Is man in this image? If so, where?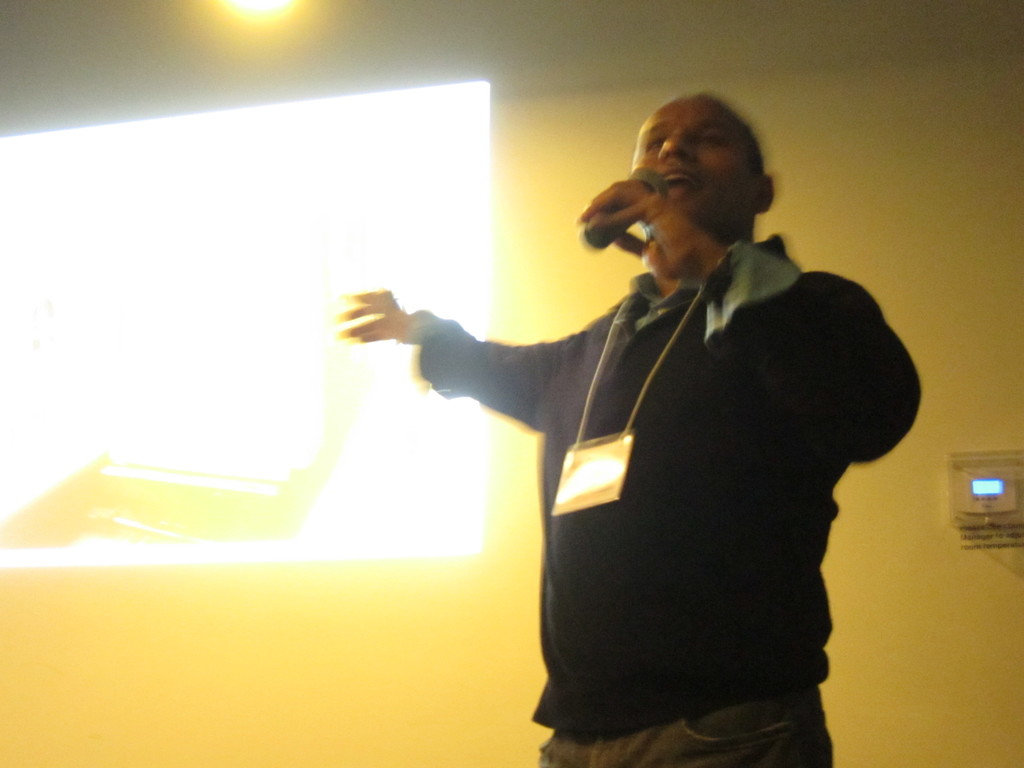
Yes, at detection(292, 106, 934, 738).
